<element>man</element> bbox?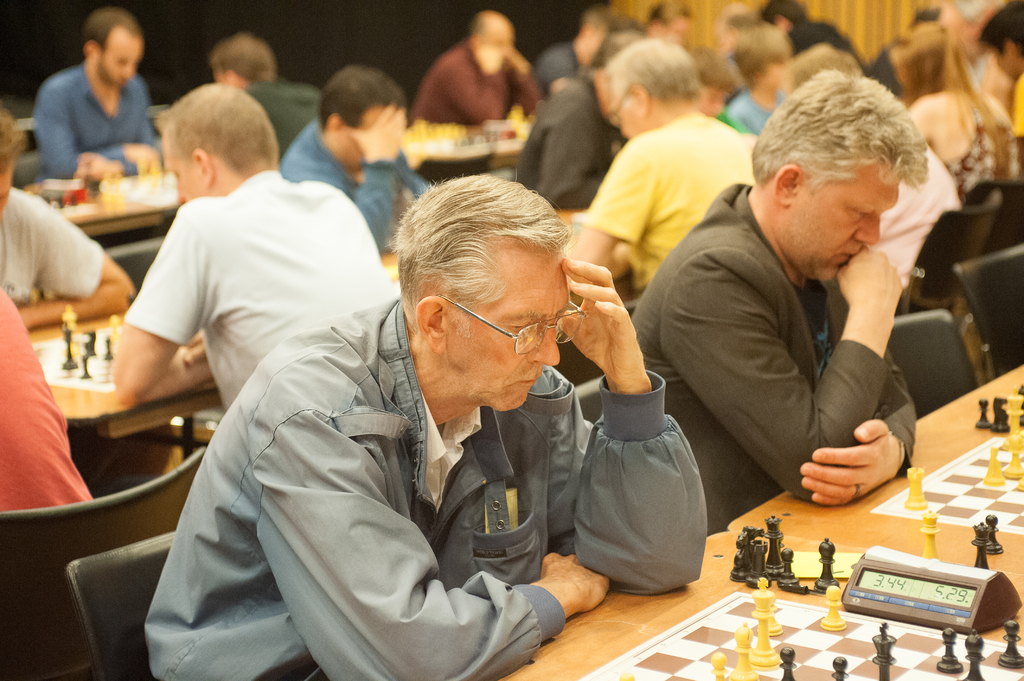
left=727, top=21, right=791, bottom=132
